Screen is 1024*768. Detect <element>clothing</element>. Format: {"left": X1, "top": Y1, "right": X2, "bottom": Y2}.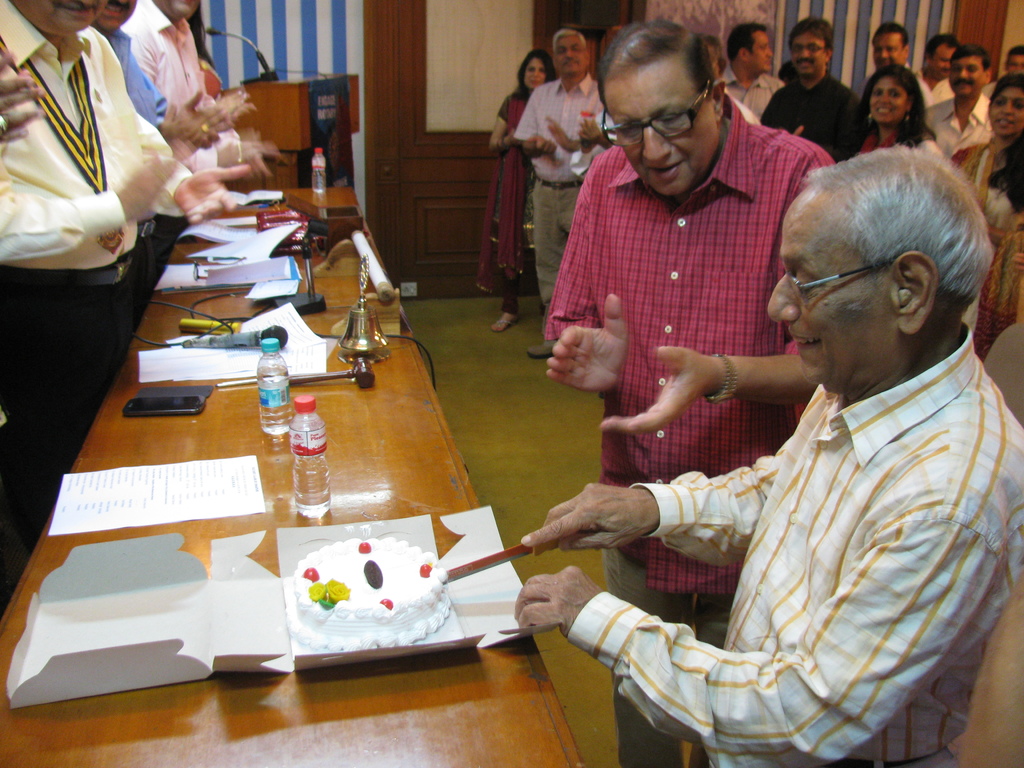
{"left": 112, "top": 0, "right": 215, "bottom": 195}.
